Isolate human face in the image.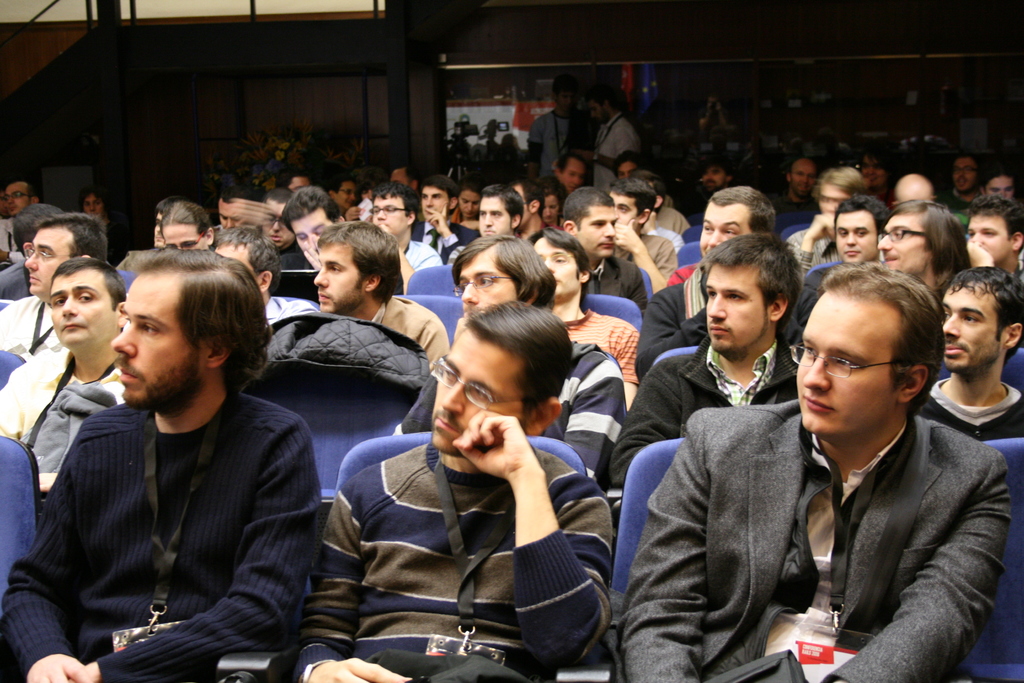
Isolated region: (954,160,978,197).
